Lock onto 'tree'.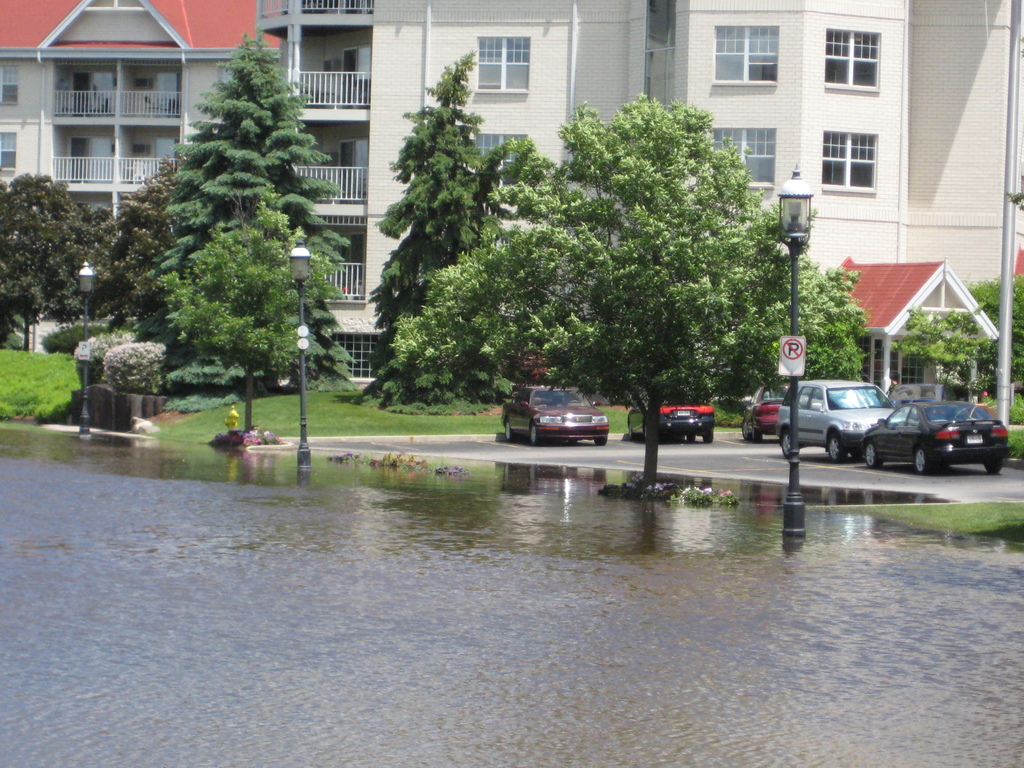
Locked: box=[900, 303, 1006, 404].
